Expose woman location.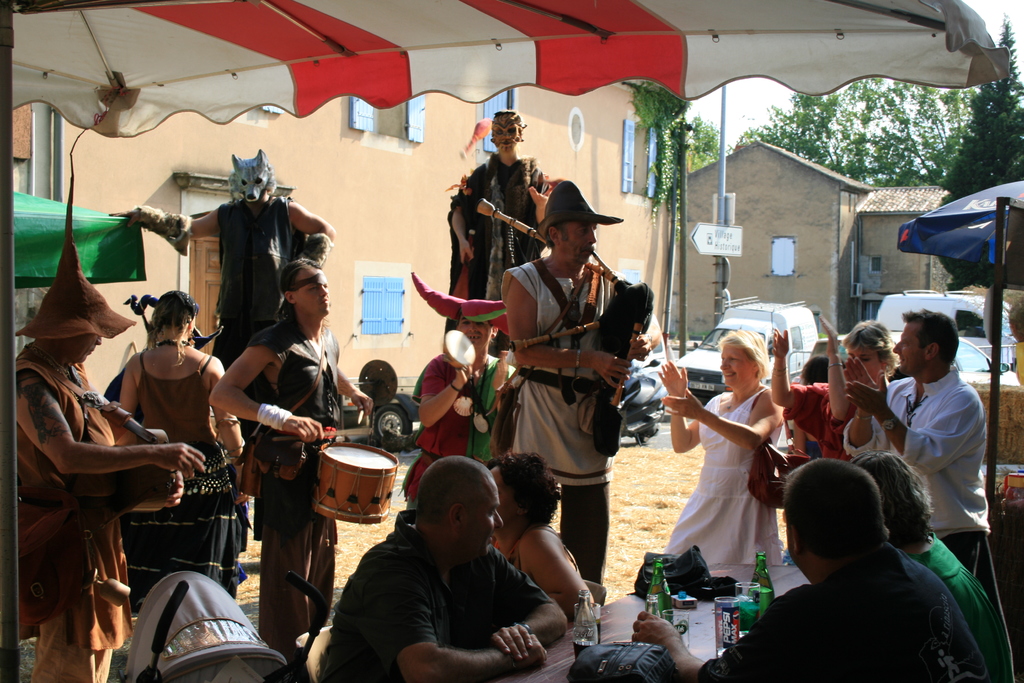
Exposed at box=[115, 286, 250, 604].
